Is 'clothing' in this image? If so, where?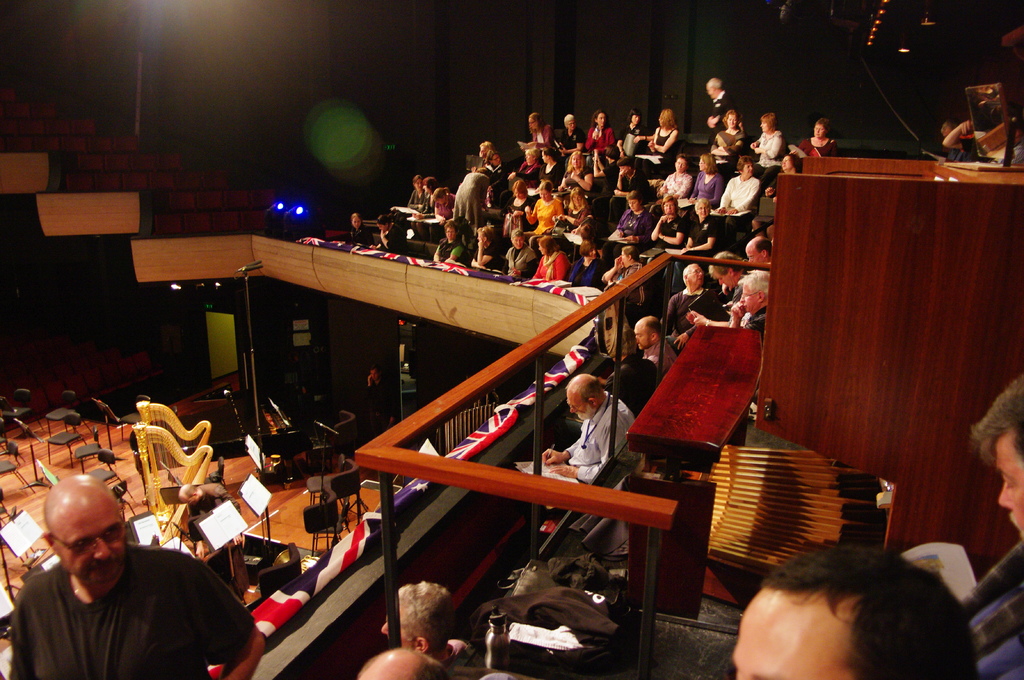
Yes, at bbox(566, 260, 602, 289).
